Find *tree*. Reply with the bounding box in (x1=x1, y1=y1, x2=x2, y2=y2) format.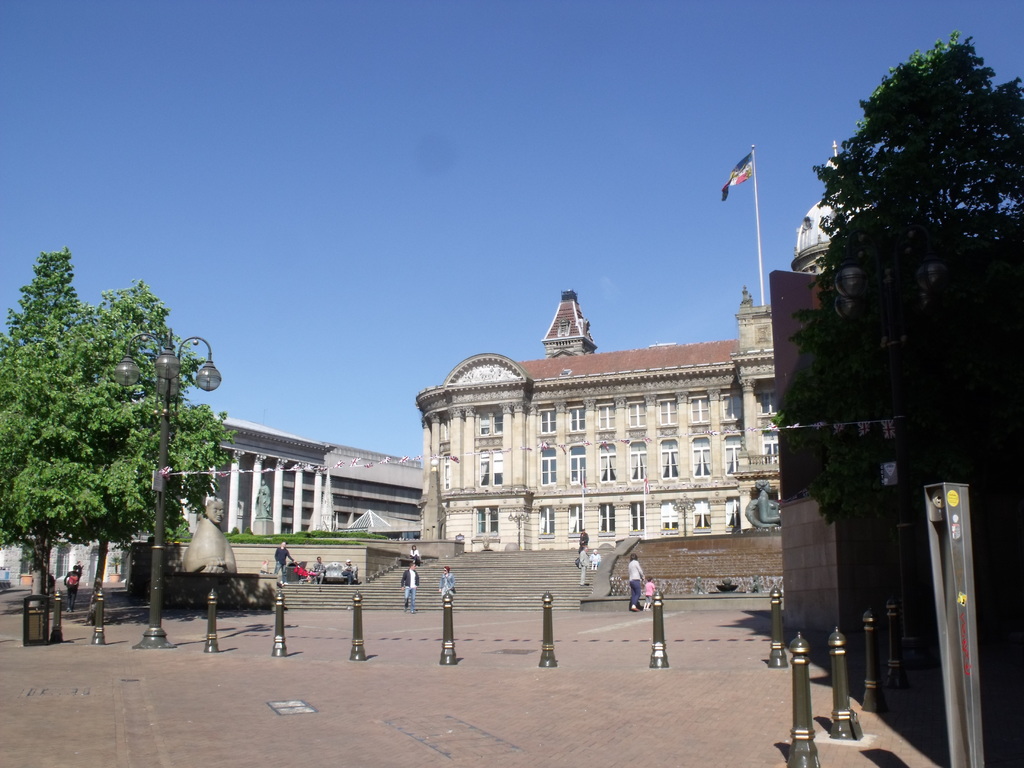
(x1=94, y1=301, x2=214, y2=581).
